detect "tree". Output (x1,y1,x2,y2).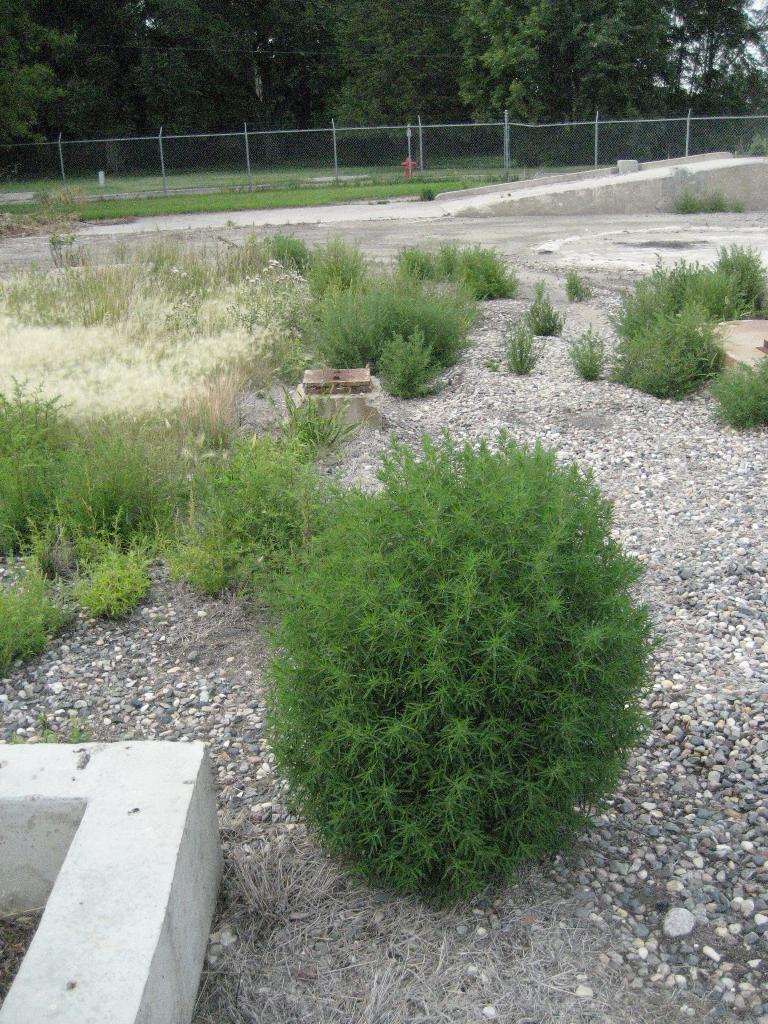
(456,0,568,141).
